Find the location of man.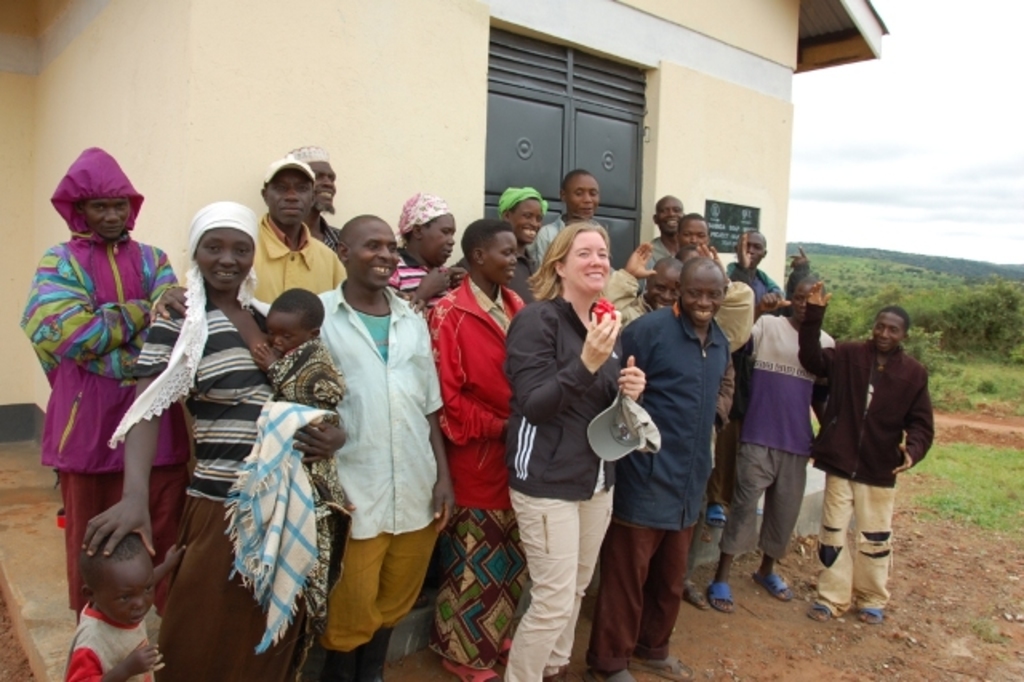
Location: box(616, 255, 678, 323).
